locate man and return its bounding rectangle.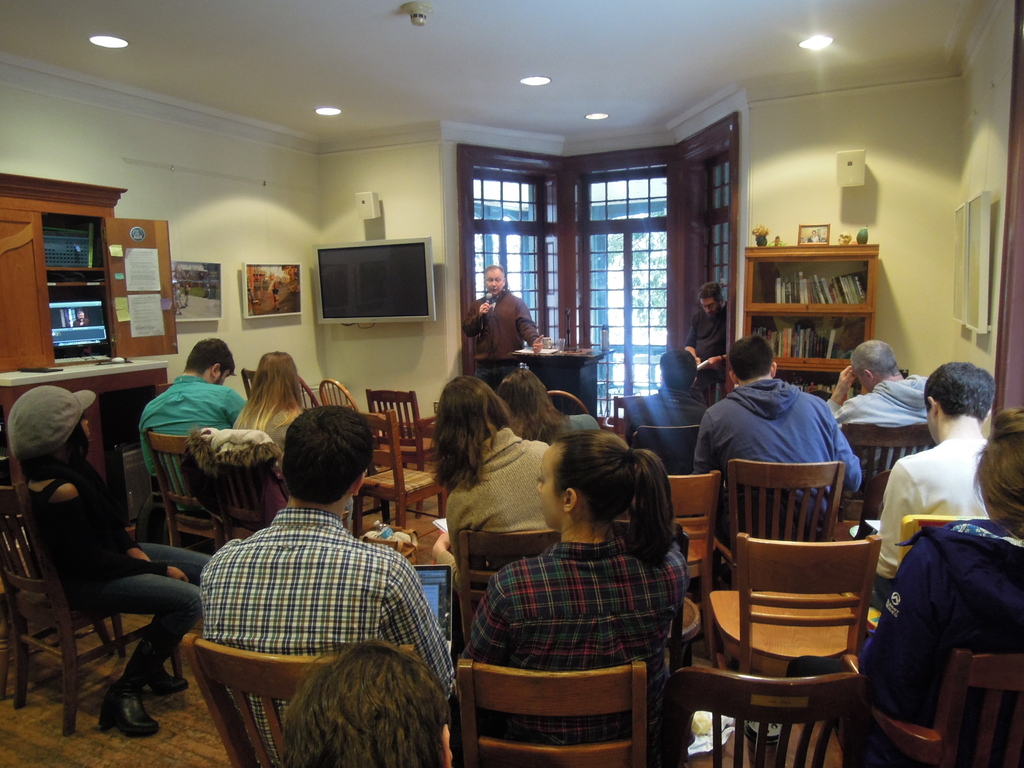
x1=627, y1=350, x2=710, y2=472.
